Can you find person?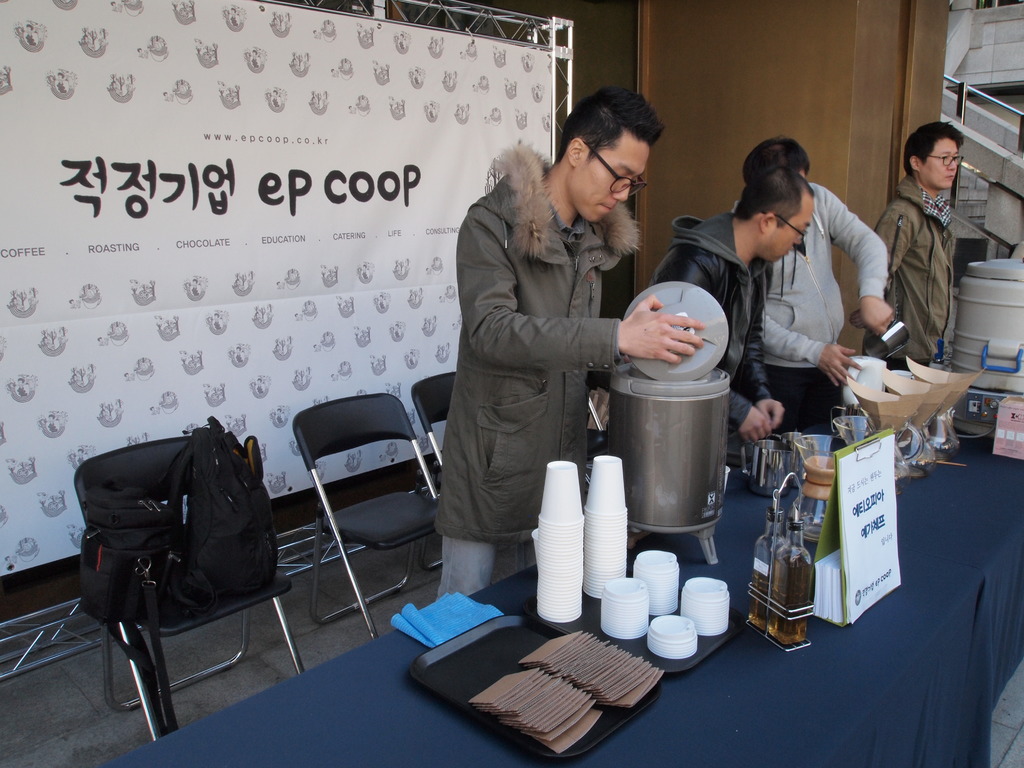
Yes, bounding box: bbox=(865, 122, 966, 368).
